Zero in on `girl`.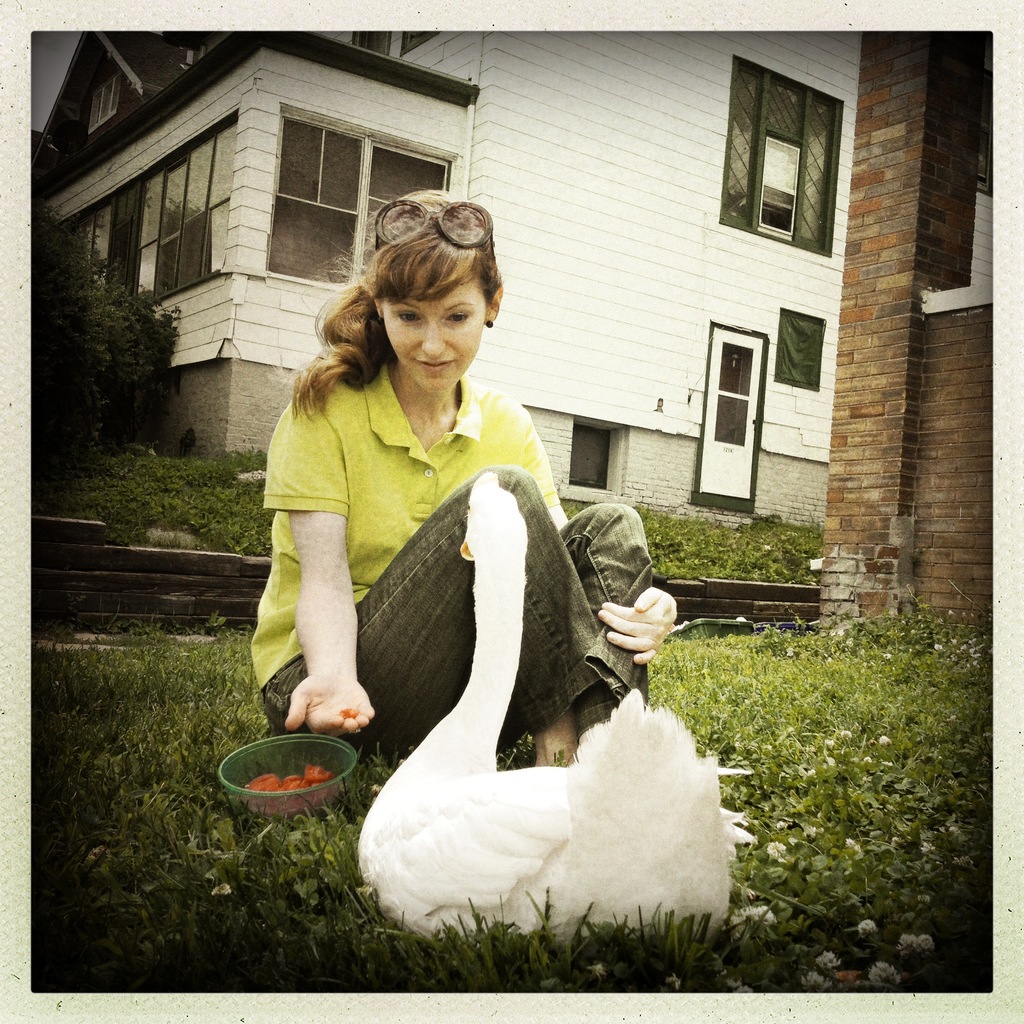
Zeroed in: 243/195/676/769.
